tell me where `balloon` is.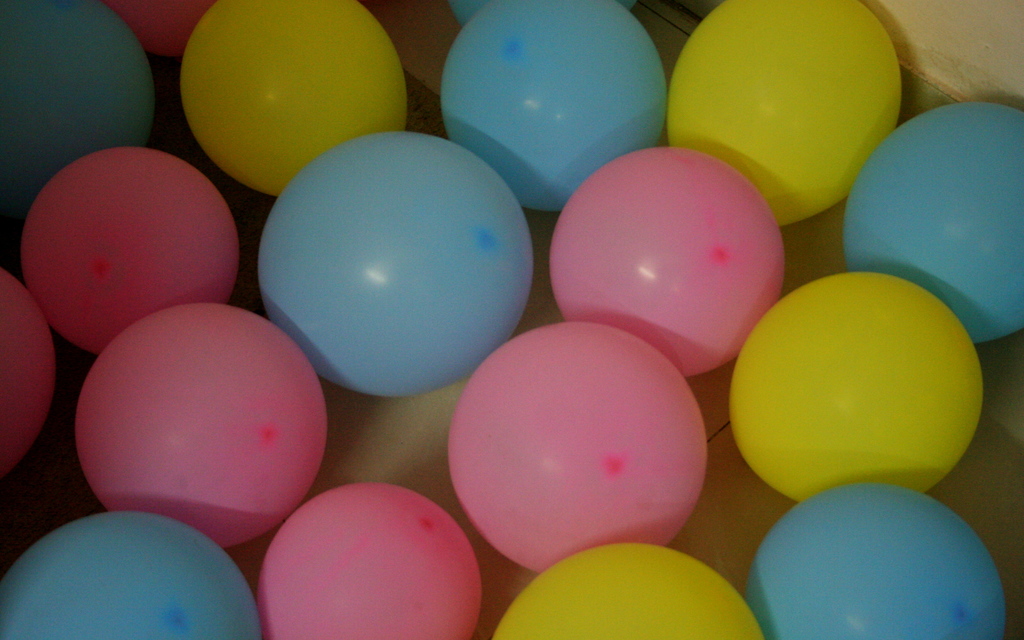
`balloon` is at 548:147:785:375.
